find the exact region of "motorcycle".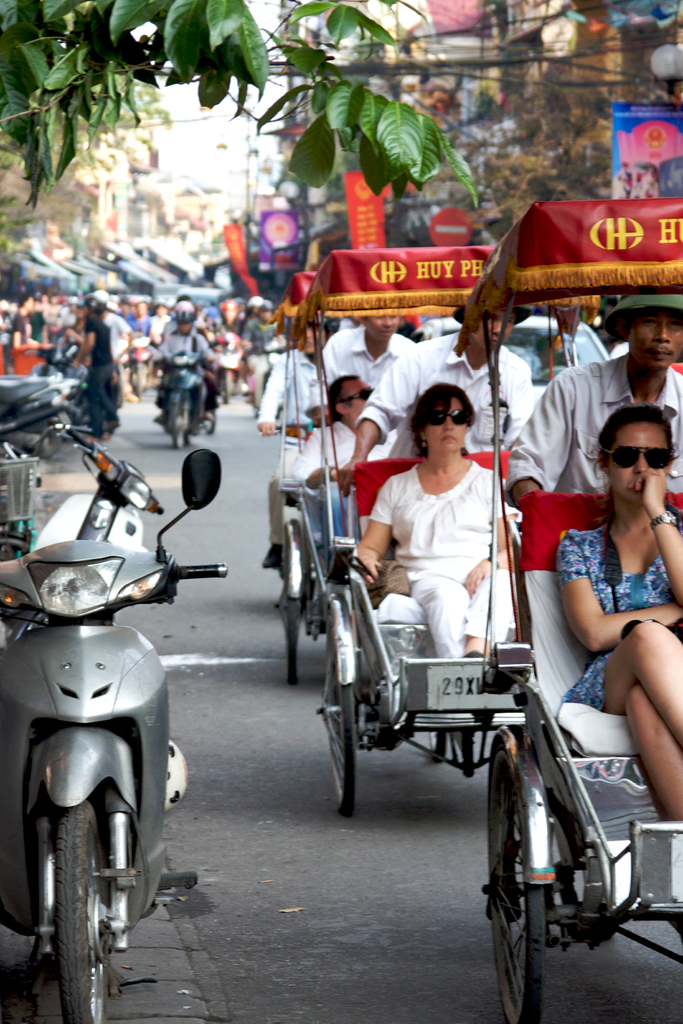
Exact region: bbox=(148, 338, 224, 449).
